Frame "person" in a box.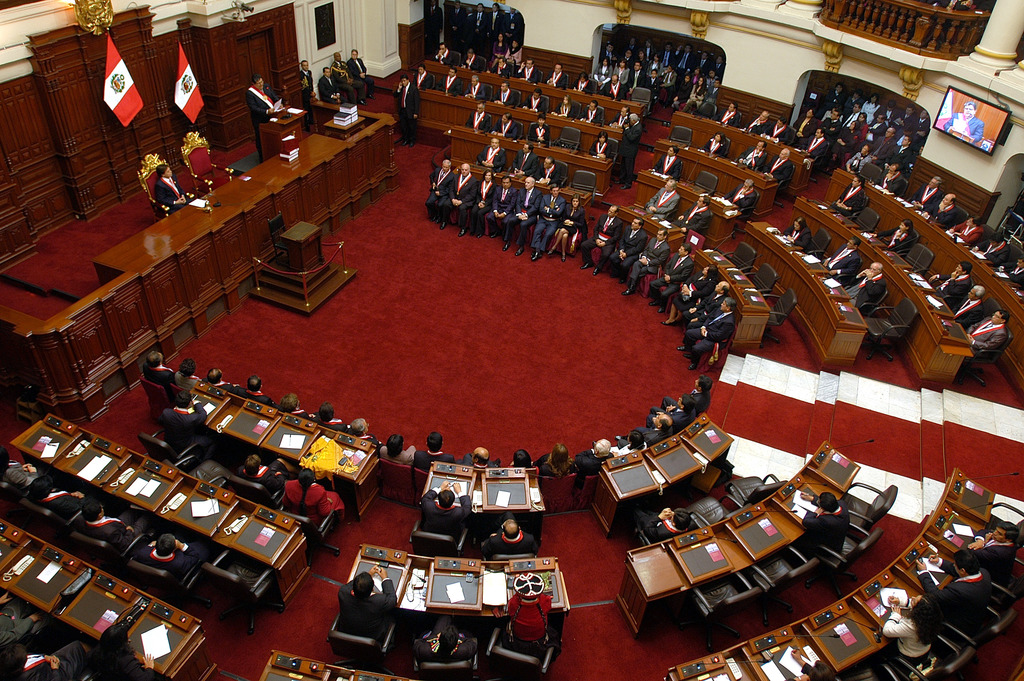
<bbox>157, 164, 194, 214</bbox>.
